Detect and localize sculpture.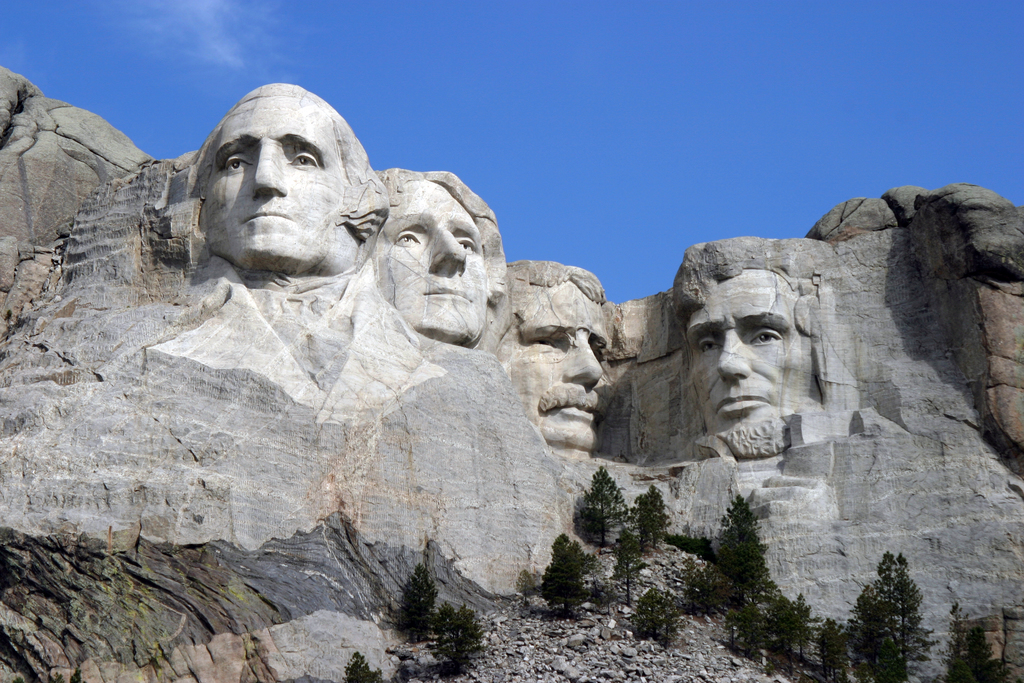
Localized at bbox=[477, 263, 614, 447].
